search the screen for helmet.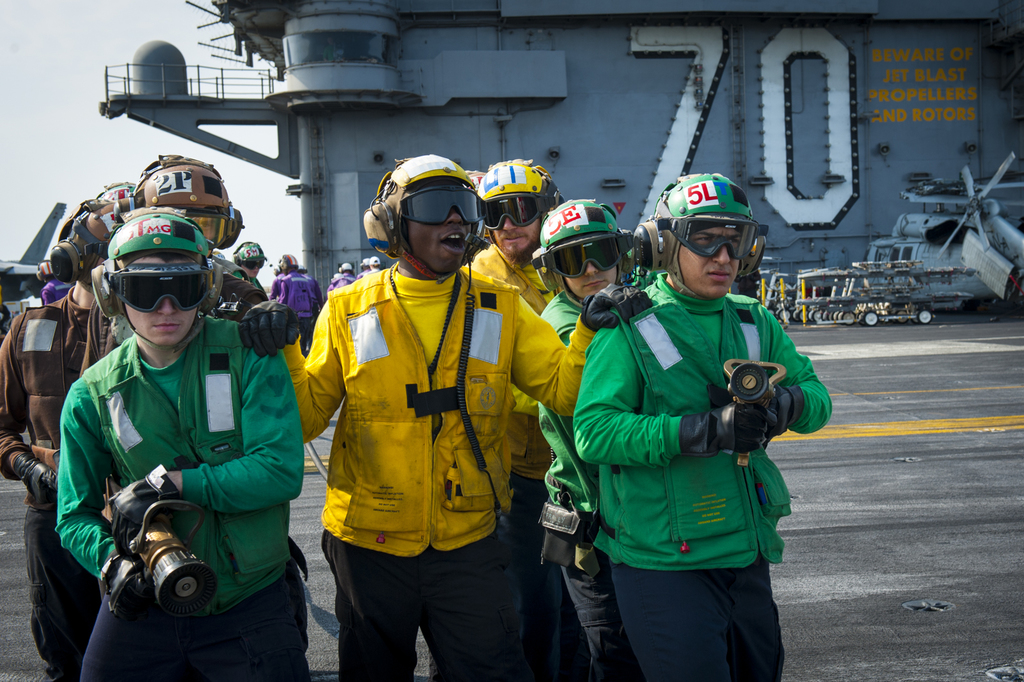
Found at pyautogui.locateOnScreen(130, 159, 242, 254).
